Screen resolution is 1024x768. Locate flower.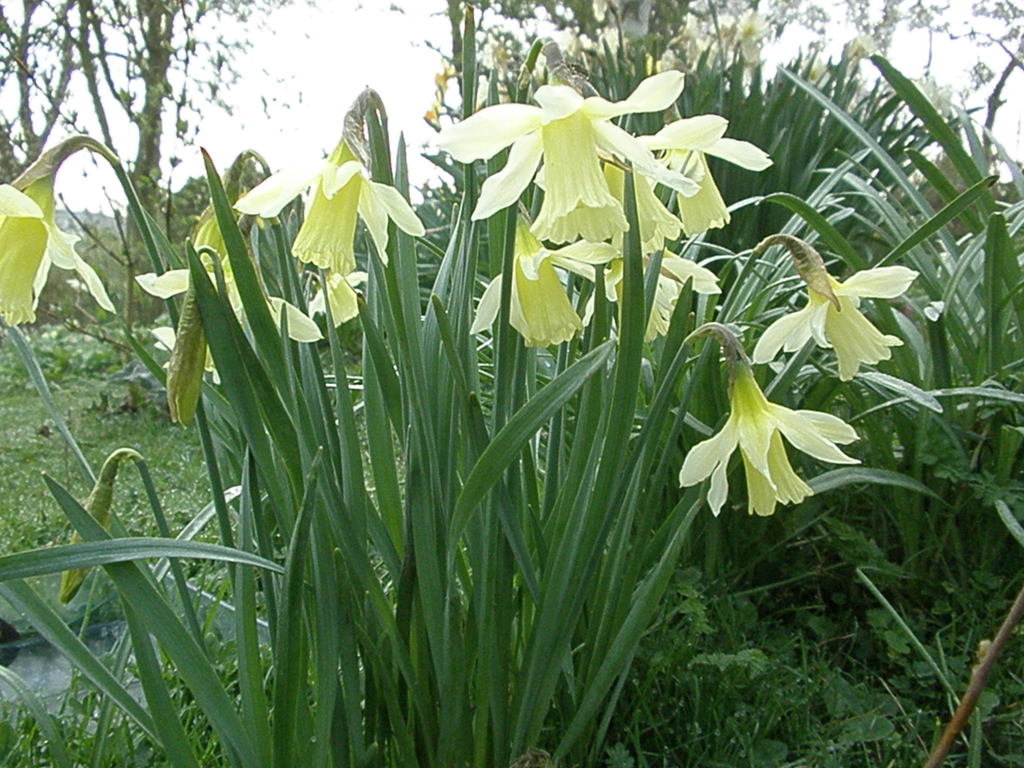
Rect(755, 259, 922, 367).
